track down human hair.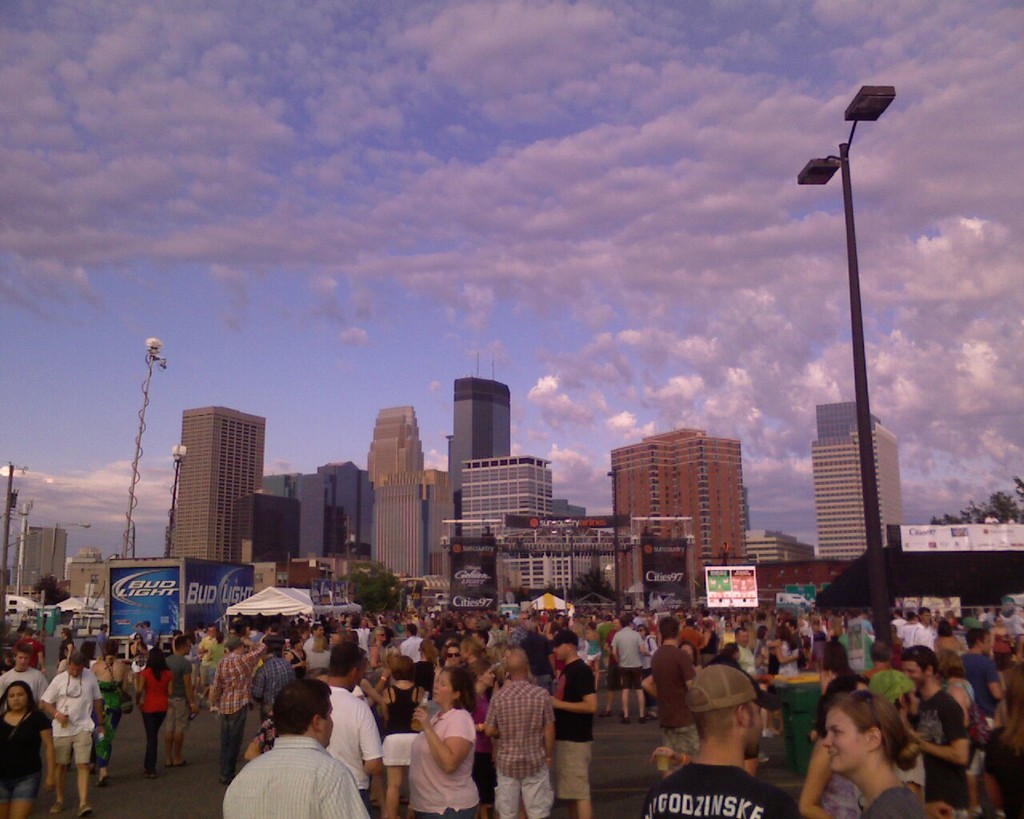
Tracked to [x1=658, y1=616, x2=679, y2=638].
